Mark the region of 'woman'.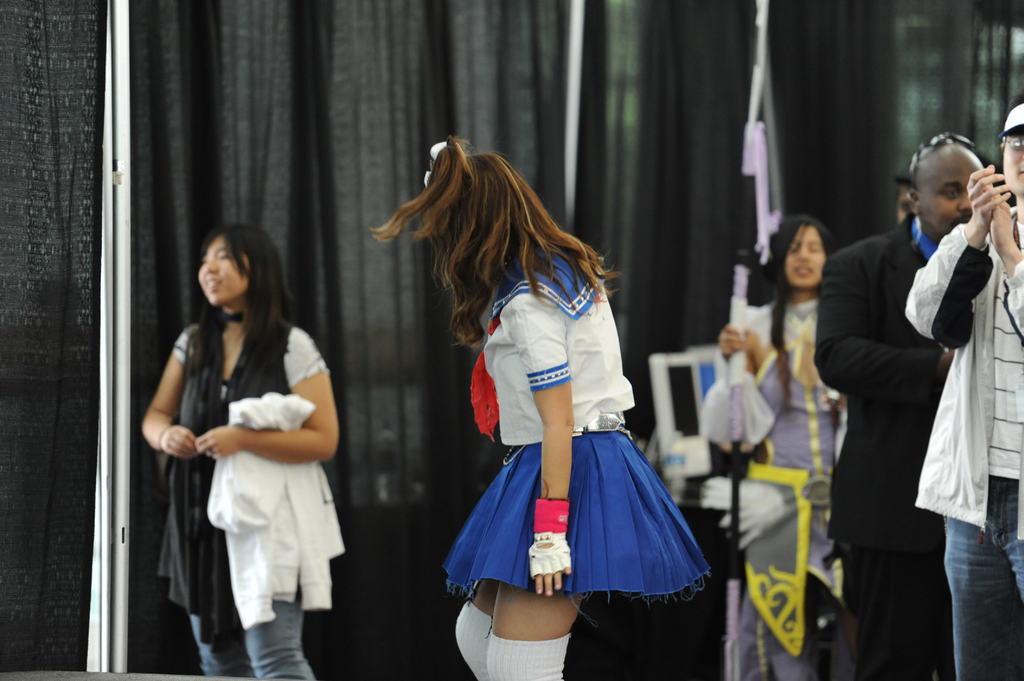
Region: {"left": 147, "top": 226, "right": 348, "bottom": 676}.
